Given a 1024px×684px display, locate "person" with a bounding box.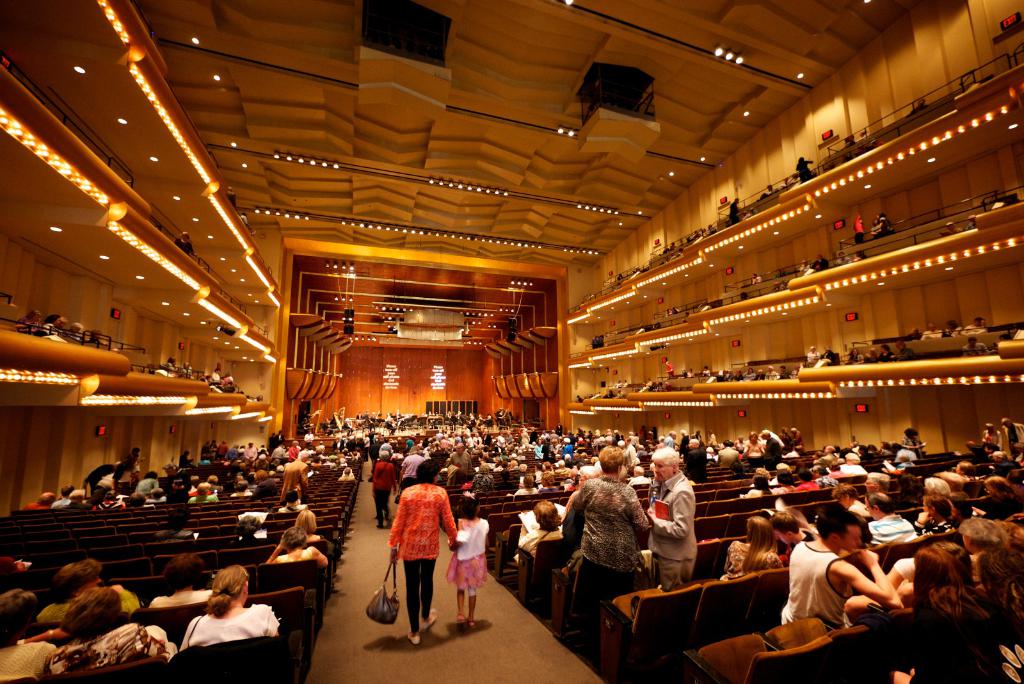
Located: l=399, t=448, r=422, b=494.
